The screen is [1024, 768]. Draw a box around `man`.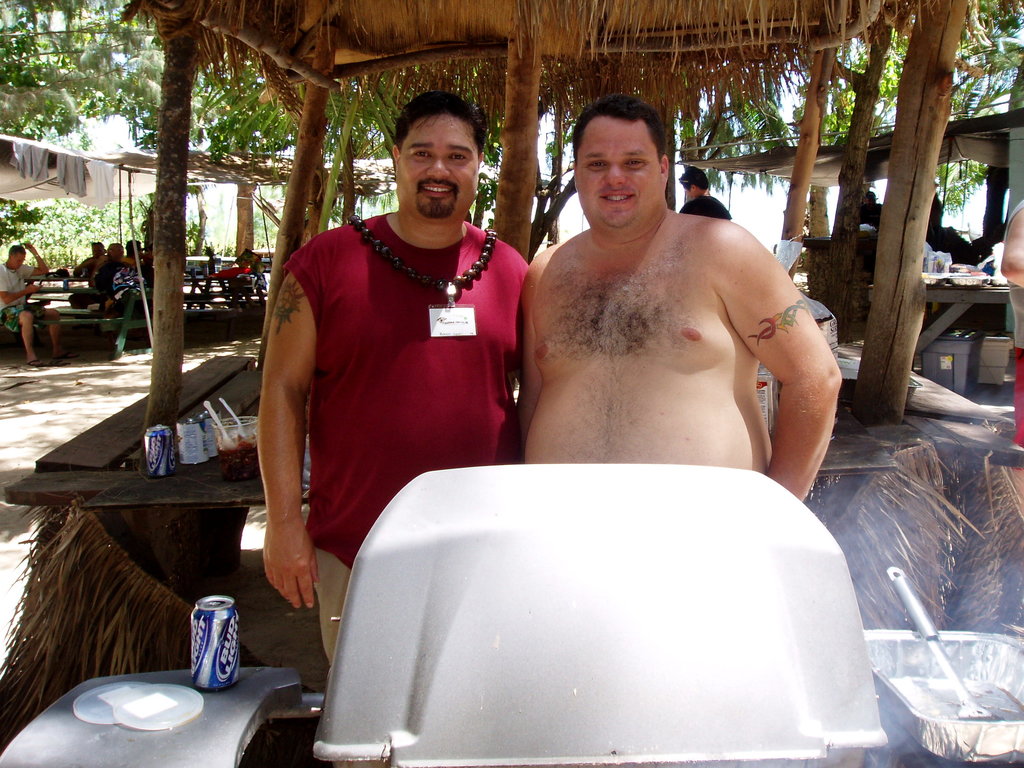
select_region(90, 243, 125, 312).
